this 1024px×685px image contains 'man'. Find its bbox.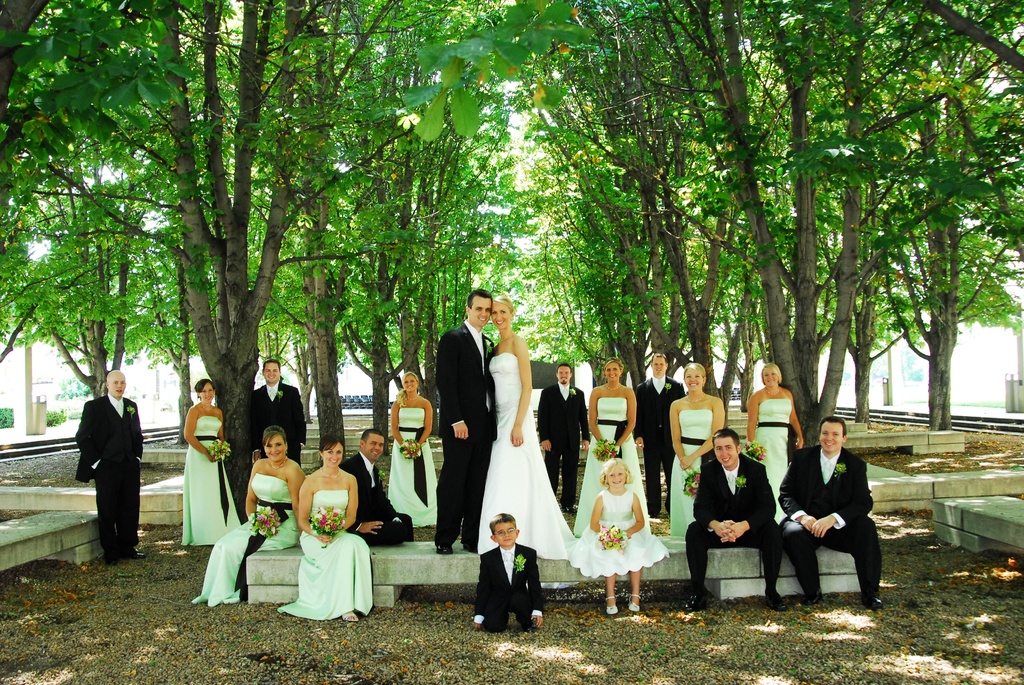
(x1=433, y1=290, x2=507, y2=553).
